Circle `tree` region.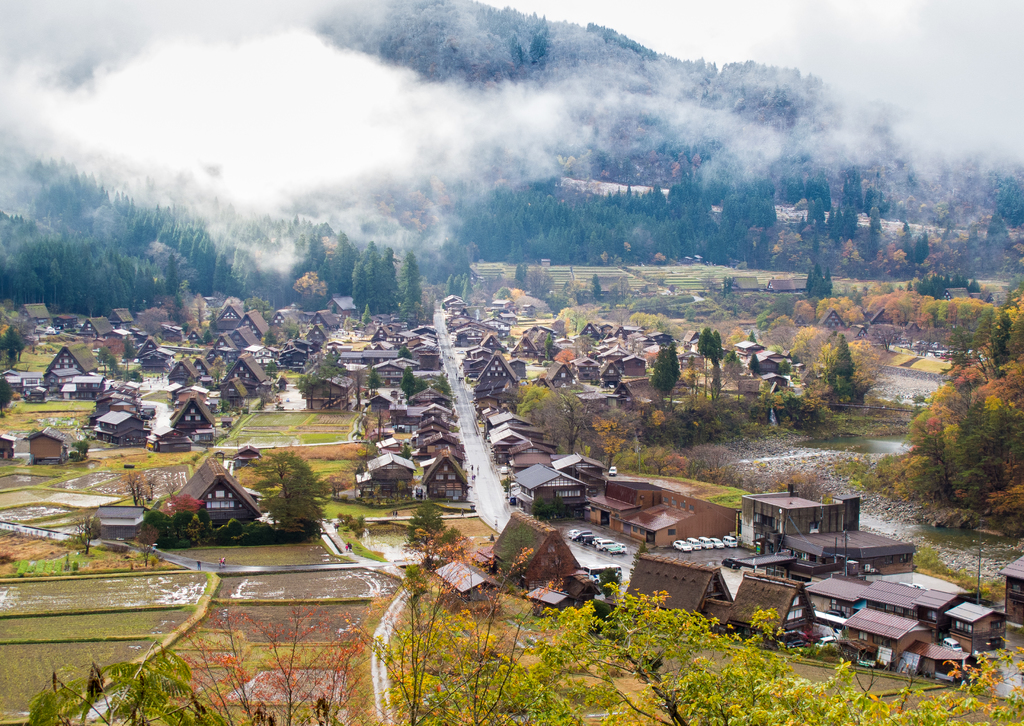
Region: region(845, 165, 870, 210).
